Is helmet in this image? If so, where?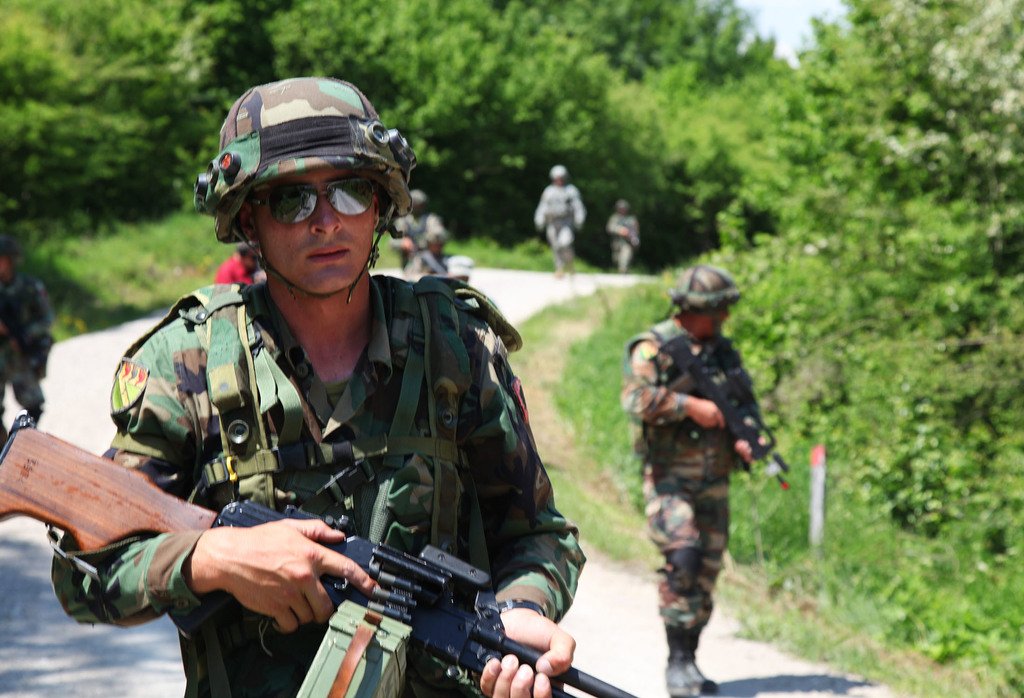
Yes, at box=[668, 259, 744, 336].
